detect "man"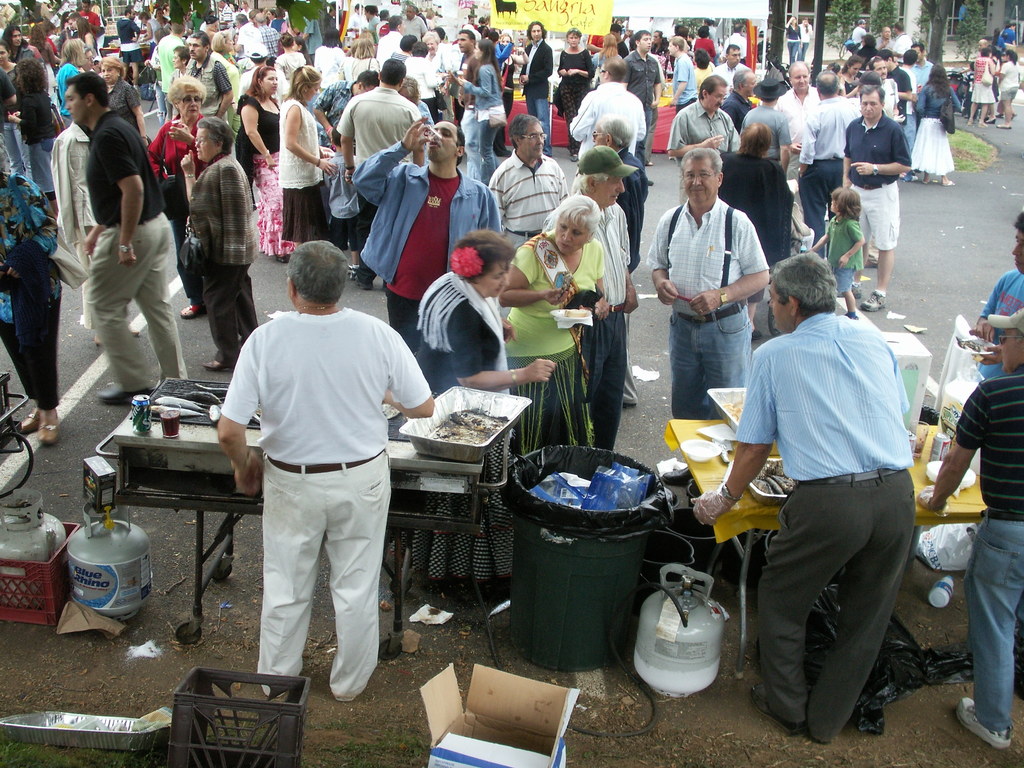
{"left": 668, "top": 73, "right": 739, "bottom": 212}
